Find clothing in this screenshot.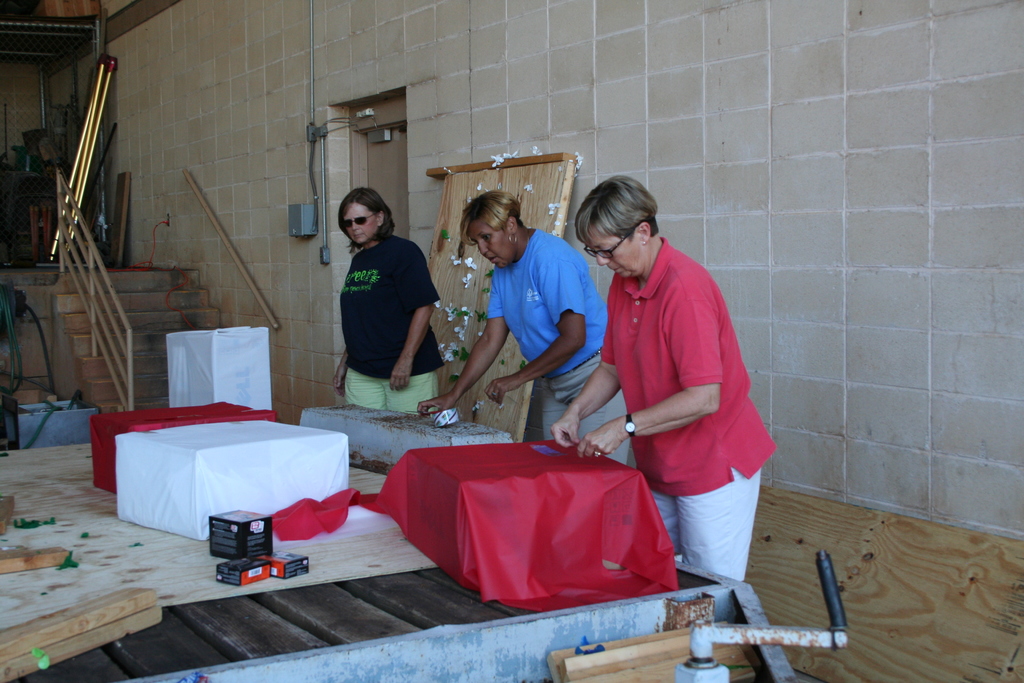
The bounding box for clothing is locate(332, 232, 451, 413).
